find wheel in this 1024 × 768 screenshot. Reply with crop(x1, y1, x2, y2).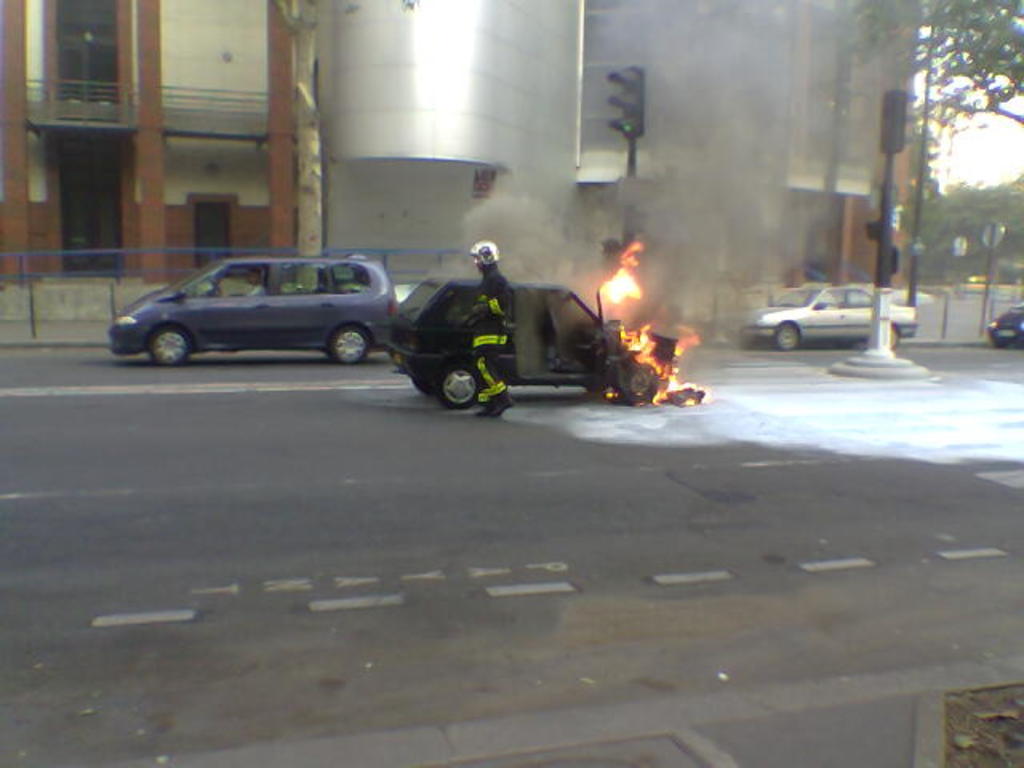
crop(323, 318, 368, 366).
